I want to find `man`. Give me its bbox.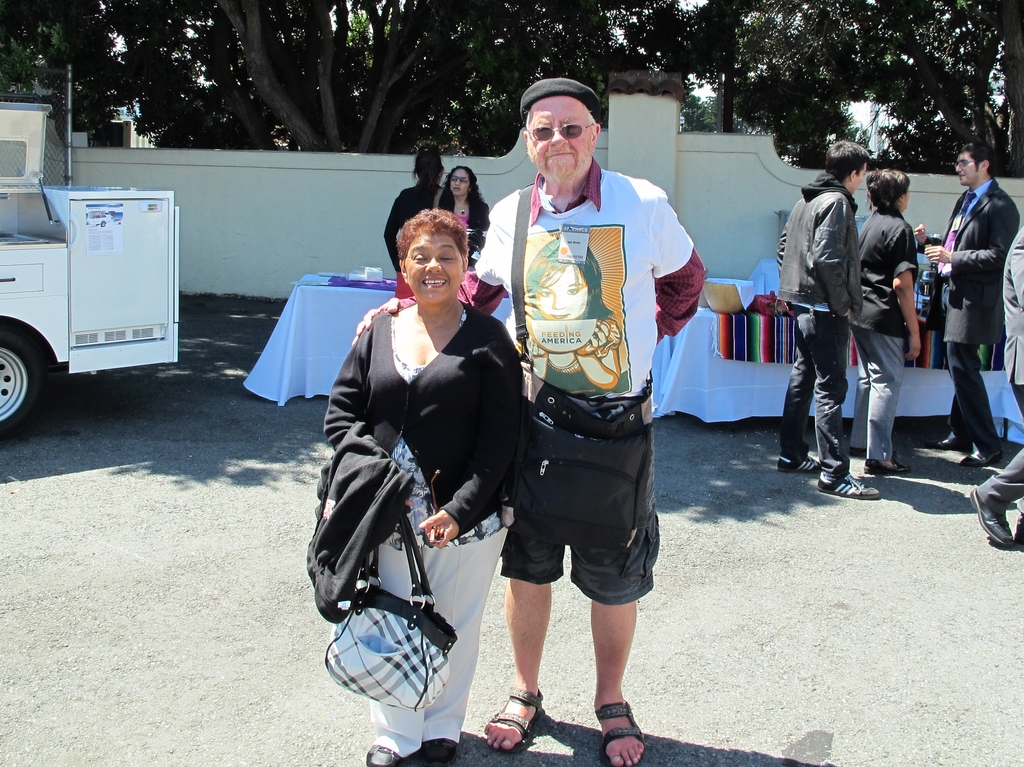
bbox=(914, 140, 1023, 470).
